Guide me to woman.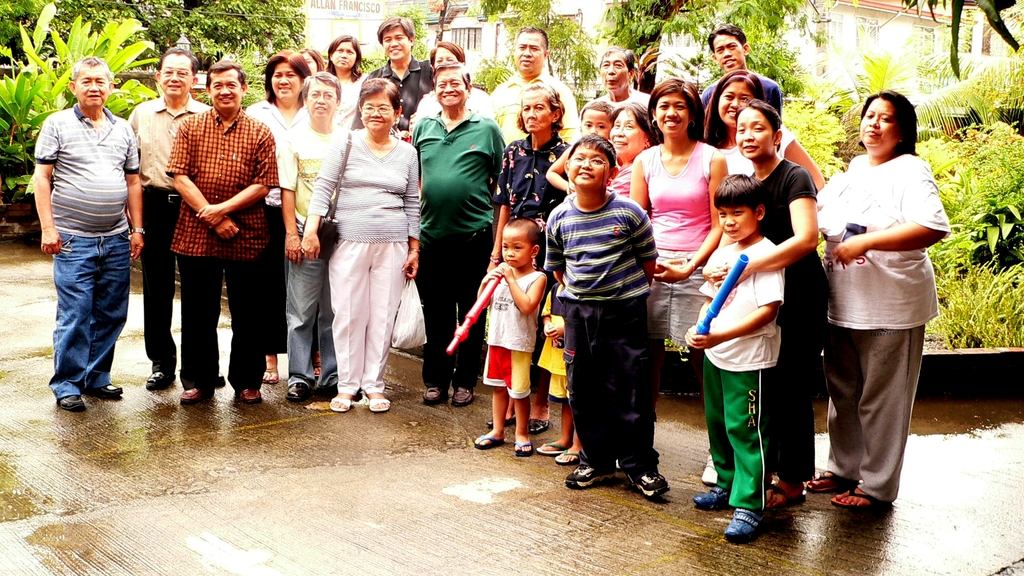
Guidance: [x1=295, y1=48, x2=332, y2=88].
